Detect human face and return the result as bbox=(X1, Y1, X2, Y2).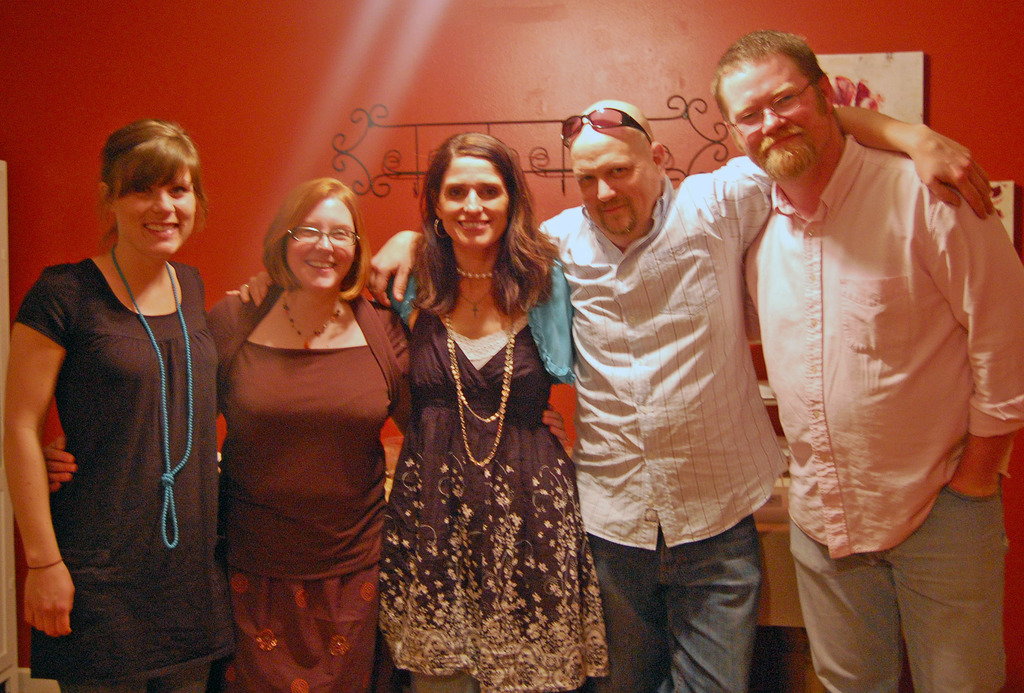
bbox=(718, 58, 823, 181).
